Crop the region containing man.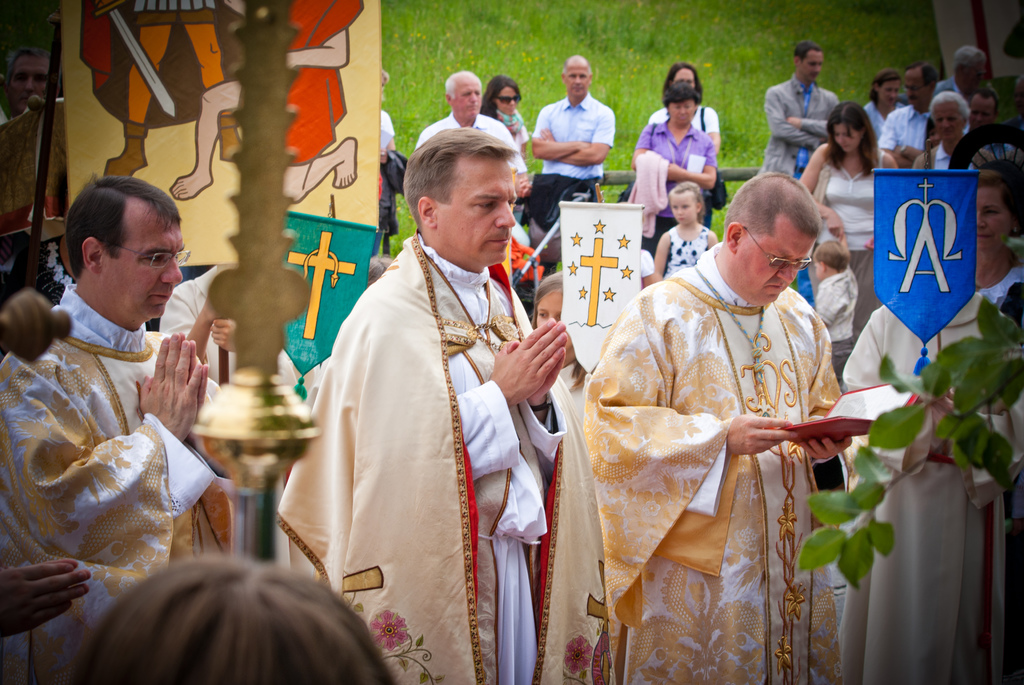
Crop region: (x1=586, y1=169, x2=856, y2=684).
